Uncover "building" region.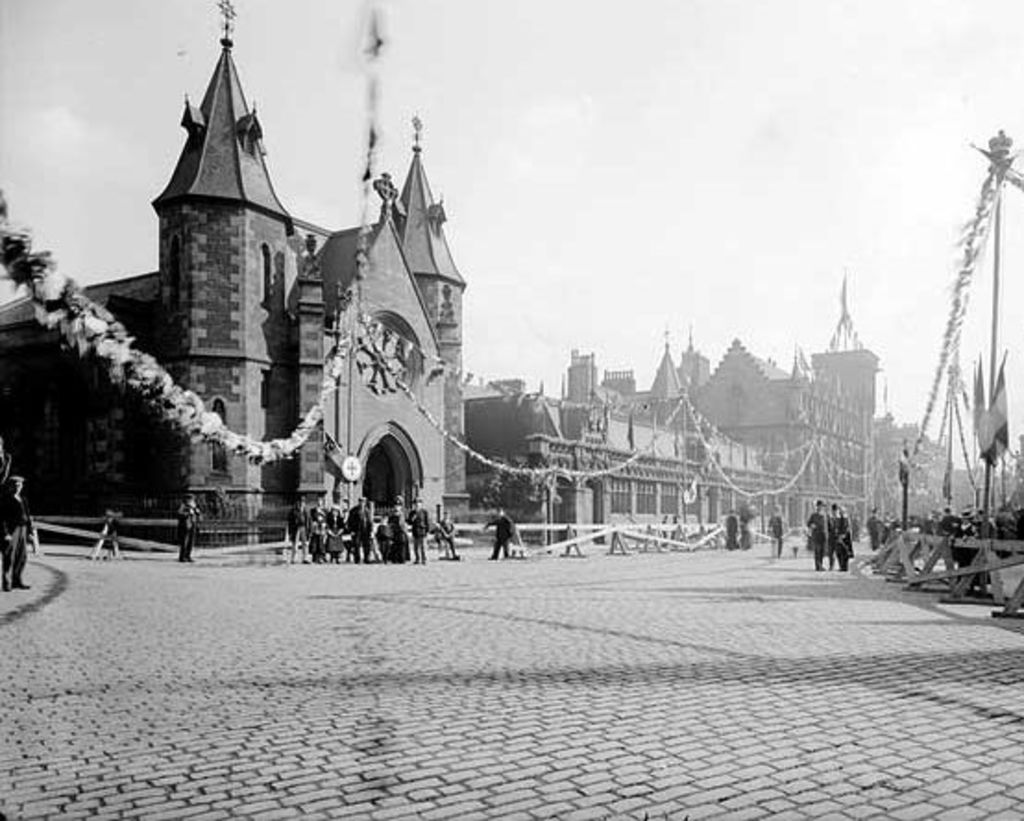
Uncovered: Rect(0, 0, 468, 538).
